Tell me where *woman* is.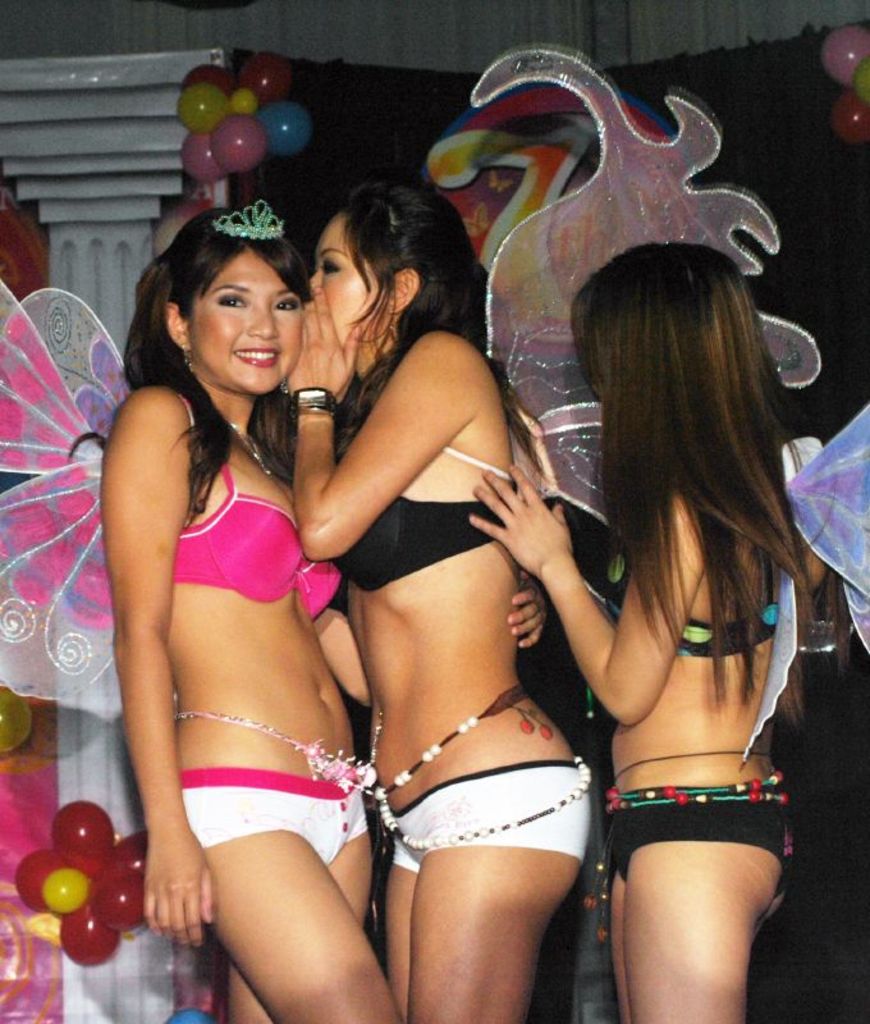
*woman* is at 463:242:791:1023.
